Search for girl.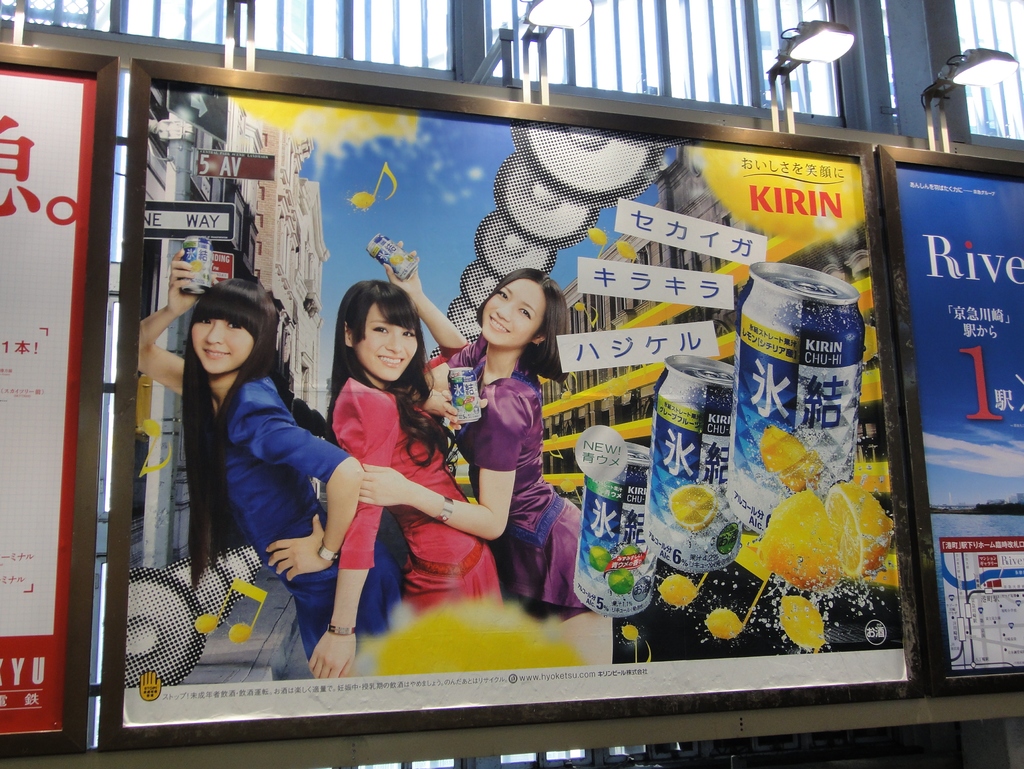
Found at pyautogui.locateOnScreen(139, 247, 401, 665).
